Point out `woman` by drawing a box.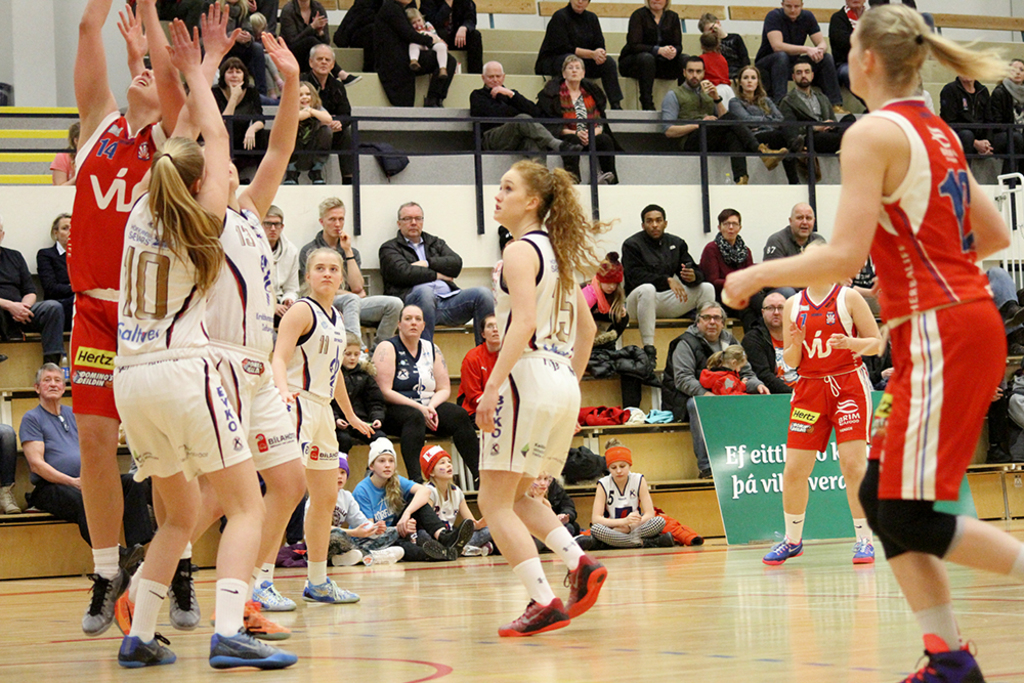
(x1=705, y1=208, x2=766, y2=327).
